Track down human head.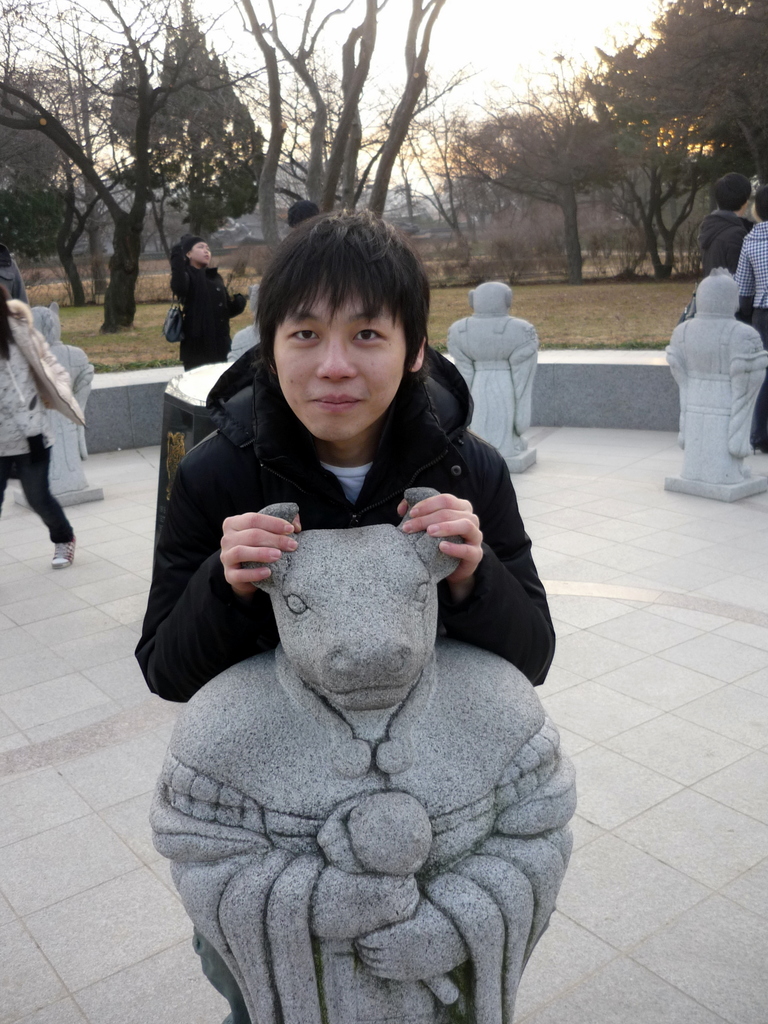
Tracked to (258, 212, 427, 441).
